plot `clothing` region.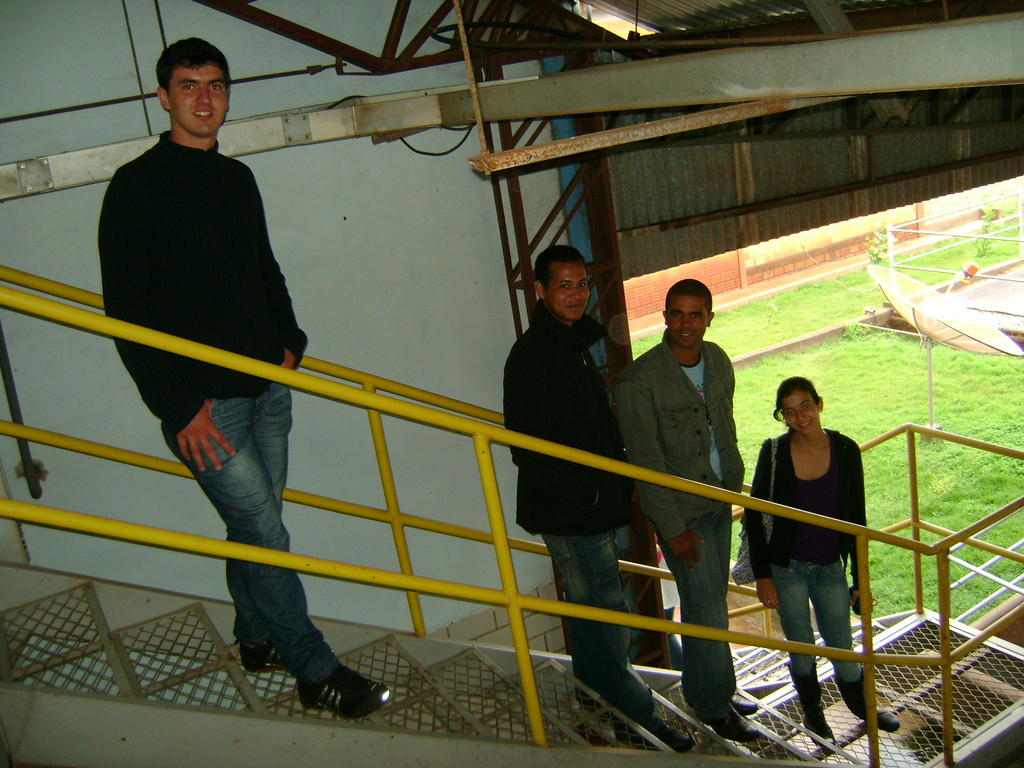
Plotted at 620 264 765 707.
